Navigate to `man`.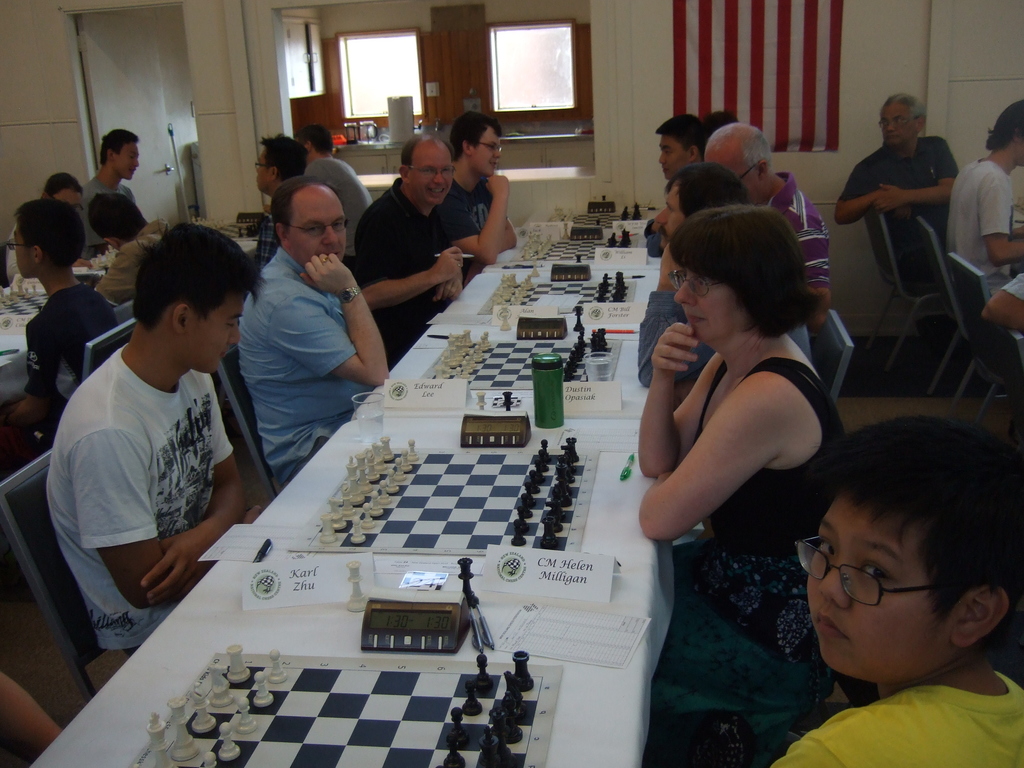
Navigation target: rect(947, 100, 1023, 321).
